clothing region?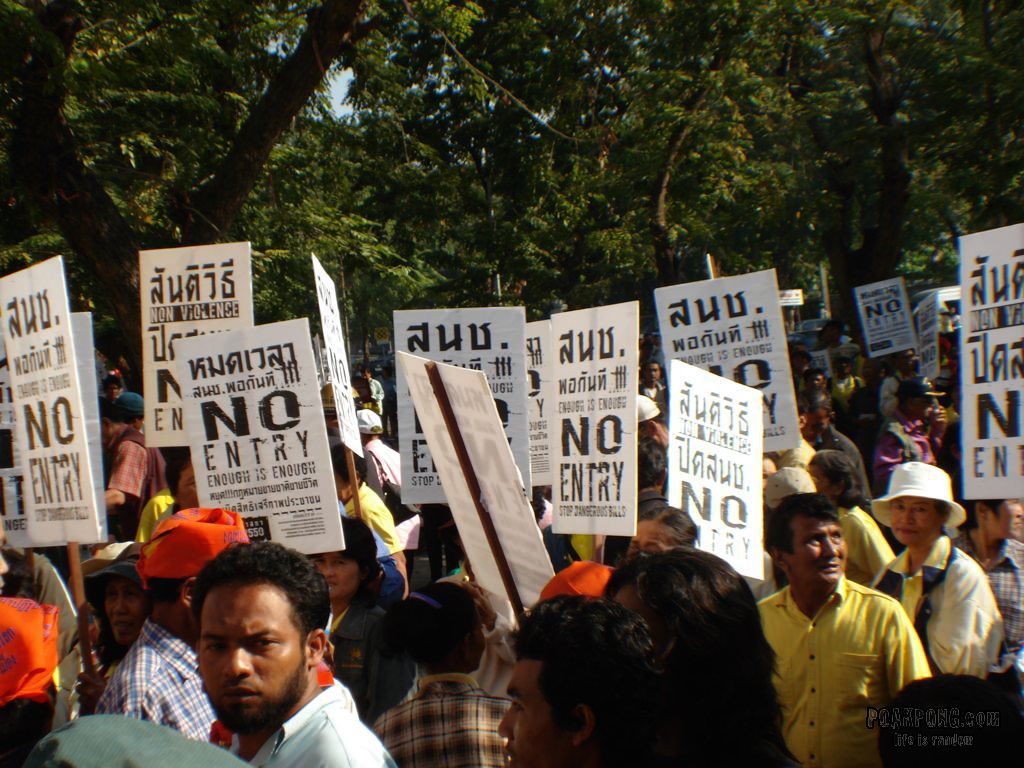
[23,556,90,688]
